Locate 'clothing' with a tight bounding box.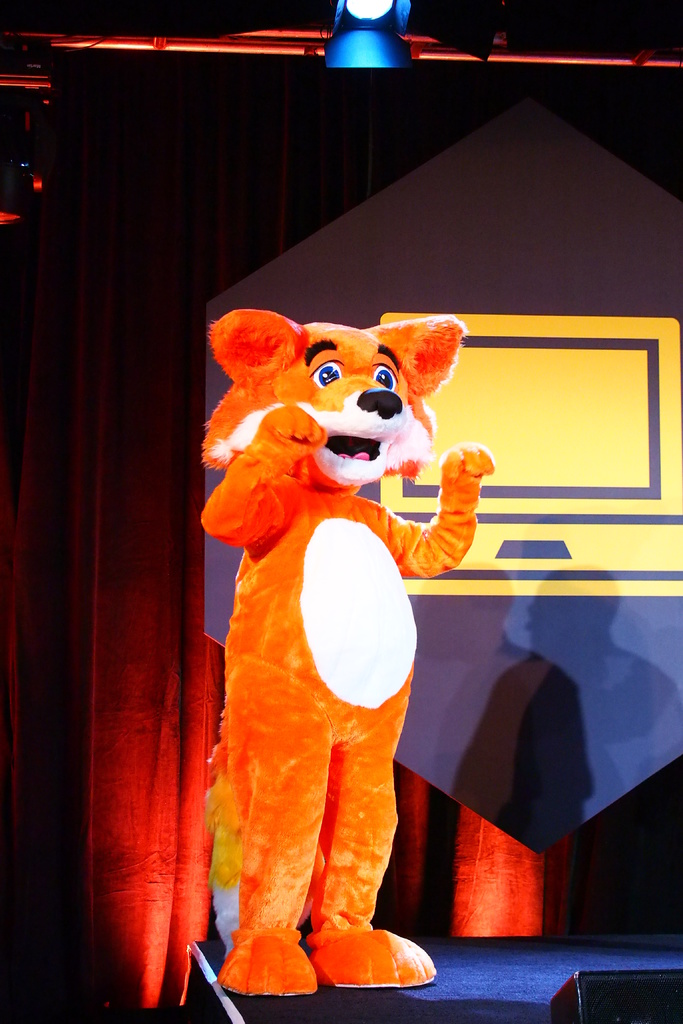
(x1=189, y1=266, x2=451, y2=928).
